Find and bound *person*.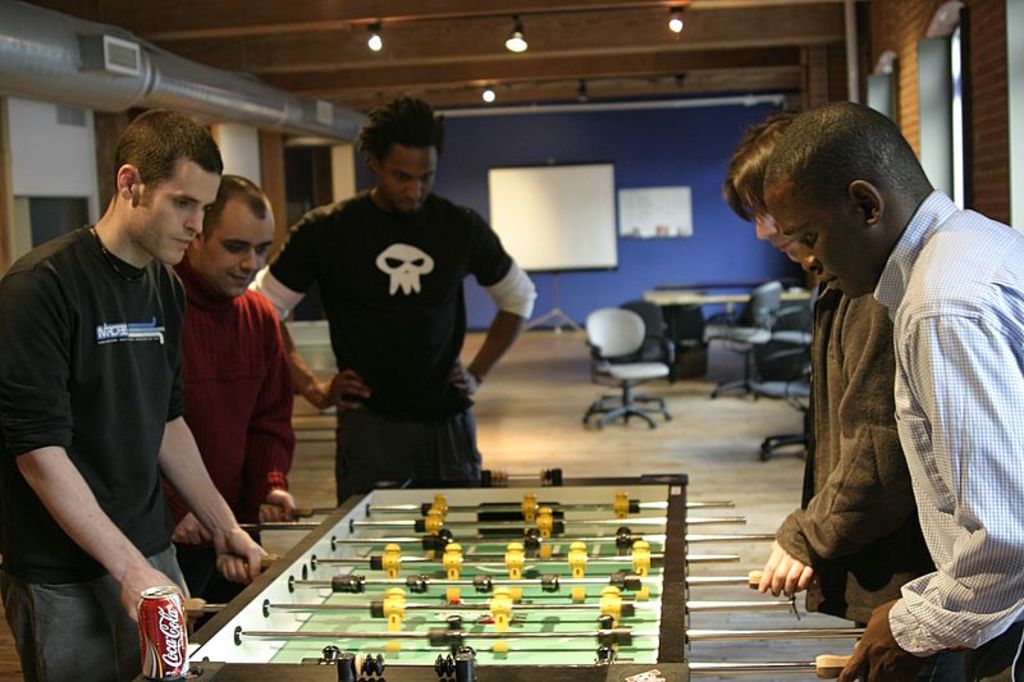
Bound: 762:100:1023:681.
